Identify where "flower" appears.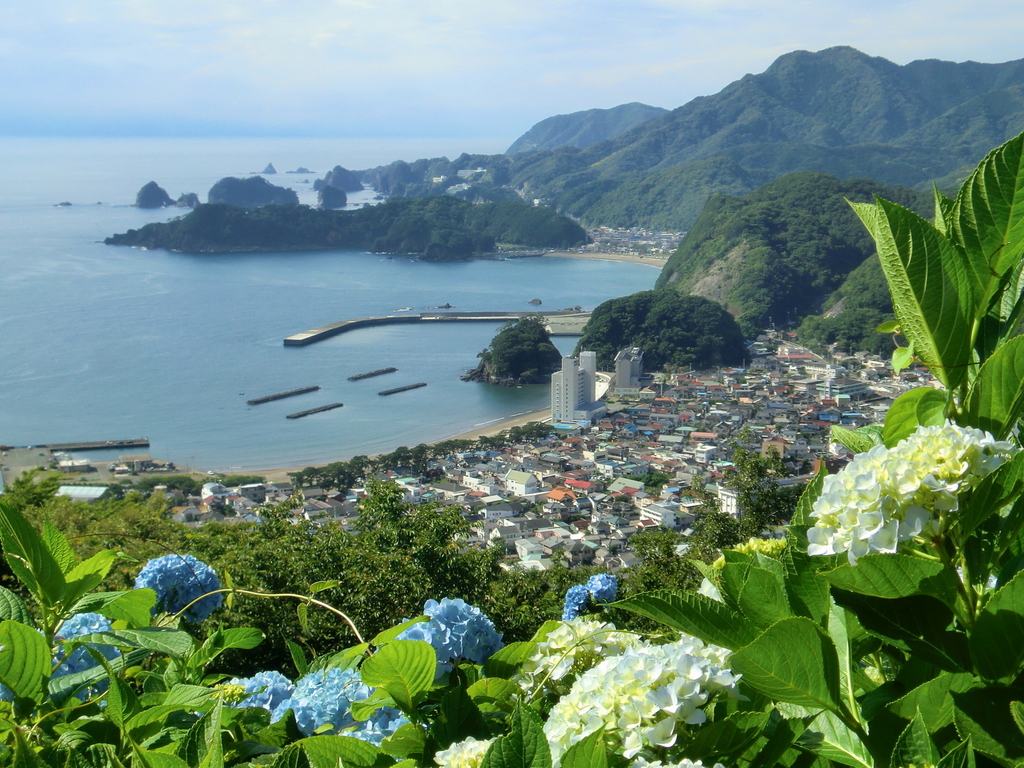
Appears at (53, 613, 132, 702).
